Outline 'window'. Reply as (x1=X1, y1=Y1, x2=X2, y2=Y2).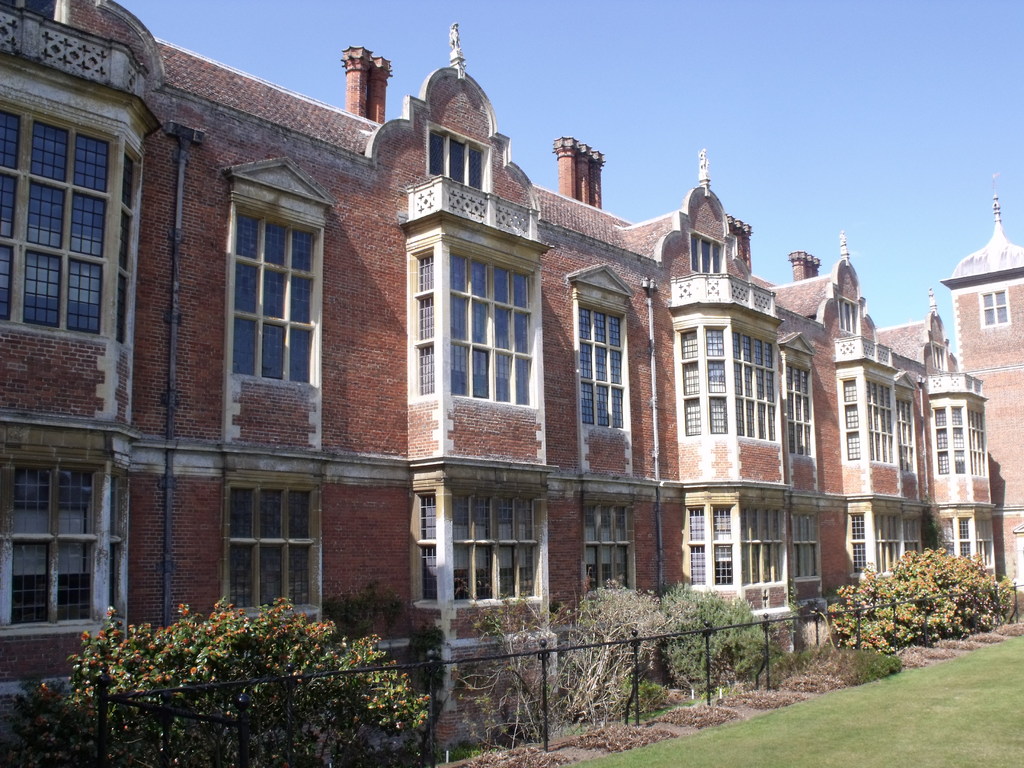
(x1=977, y1=285, x2=1011, y2=329).
